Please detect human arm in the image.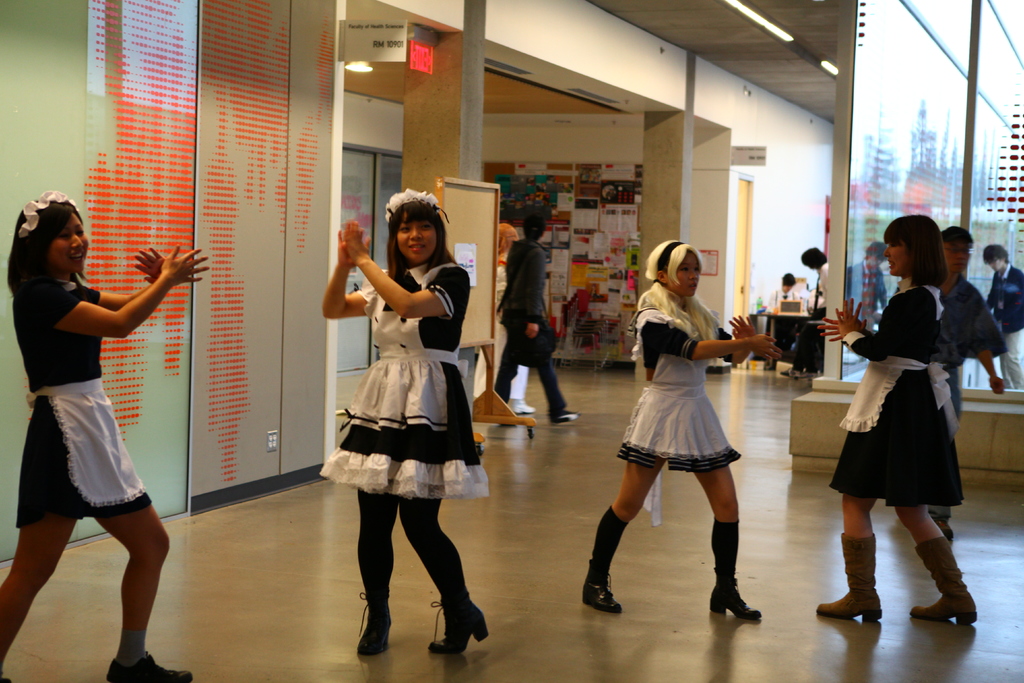
[968,352,1007,393].
